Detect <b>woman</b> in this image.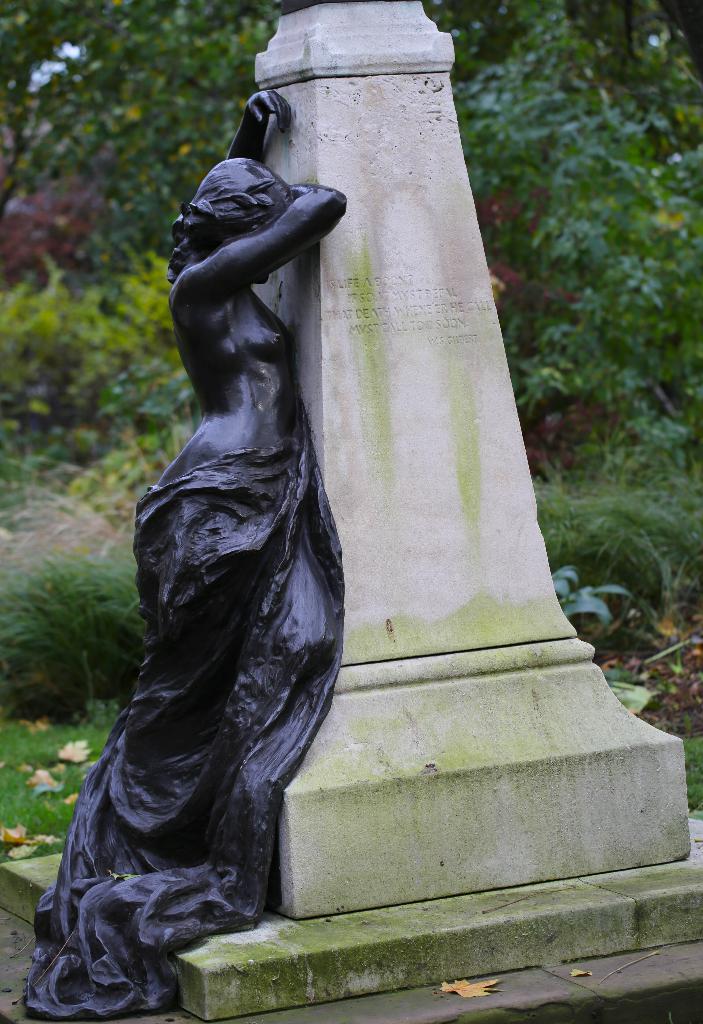
Detection: 57/31/357/989.
